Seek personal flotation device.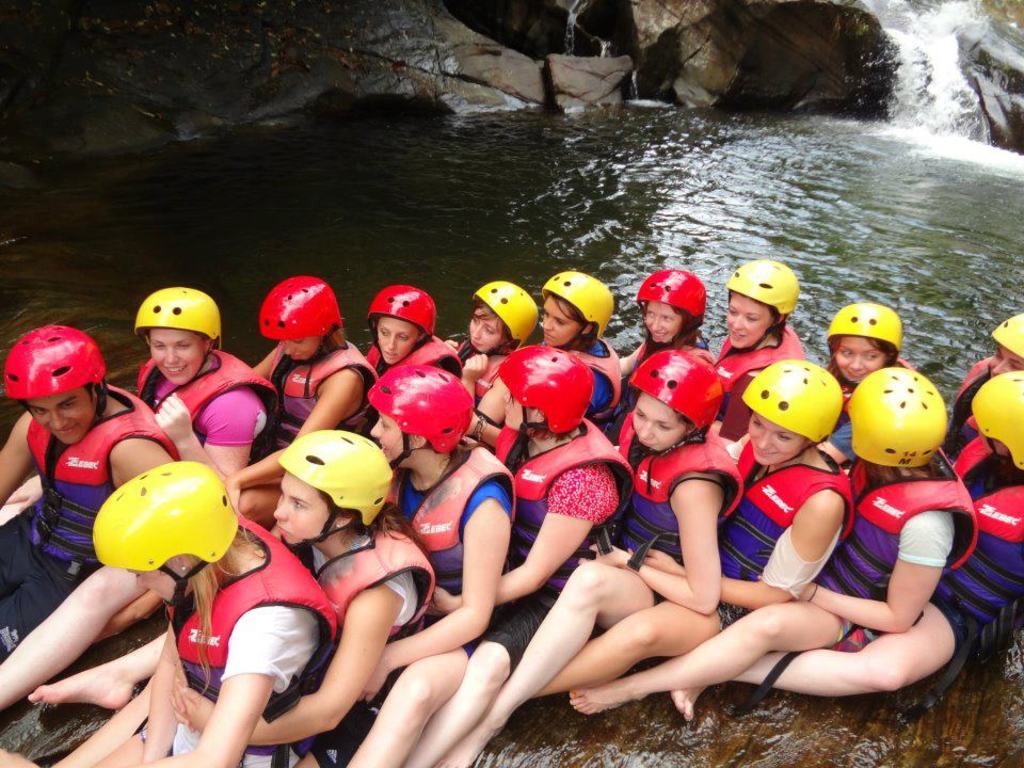
[left=290, top=518, right=436, bottom=695].
